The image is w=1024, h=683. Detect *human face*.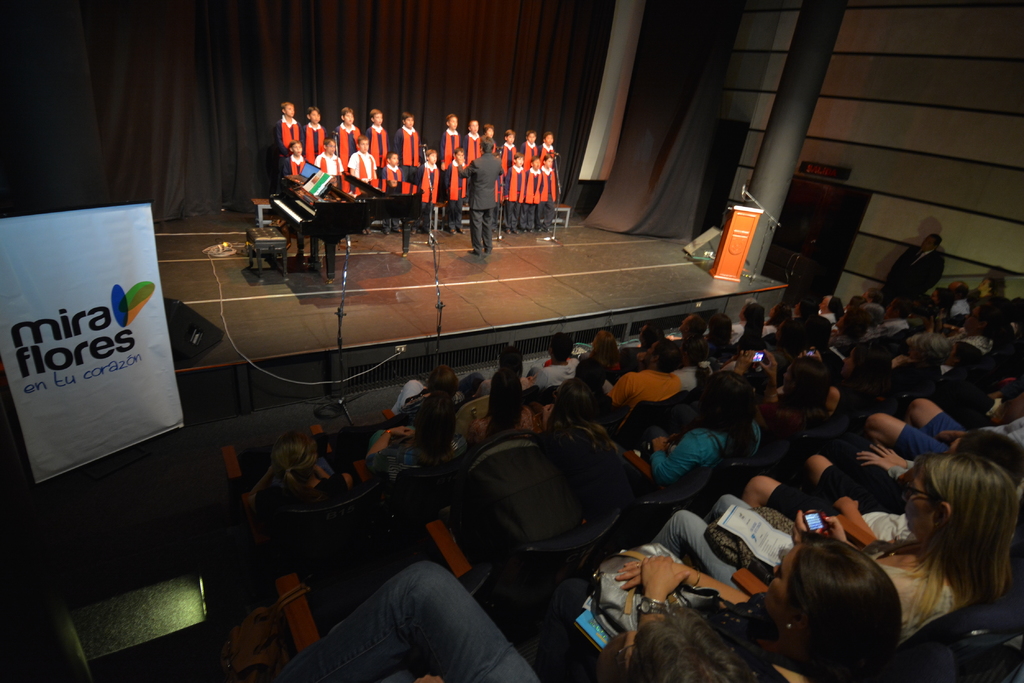
Detection: region(507, 134, 513, 145).
